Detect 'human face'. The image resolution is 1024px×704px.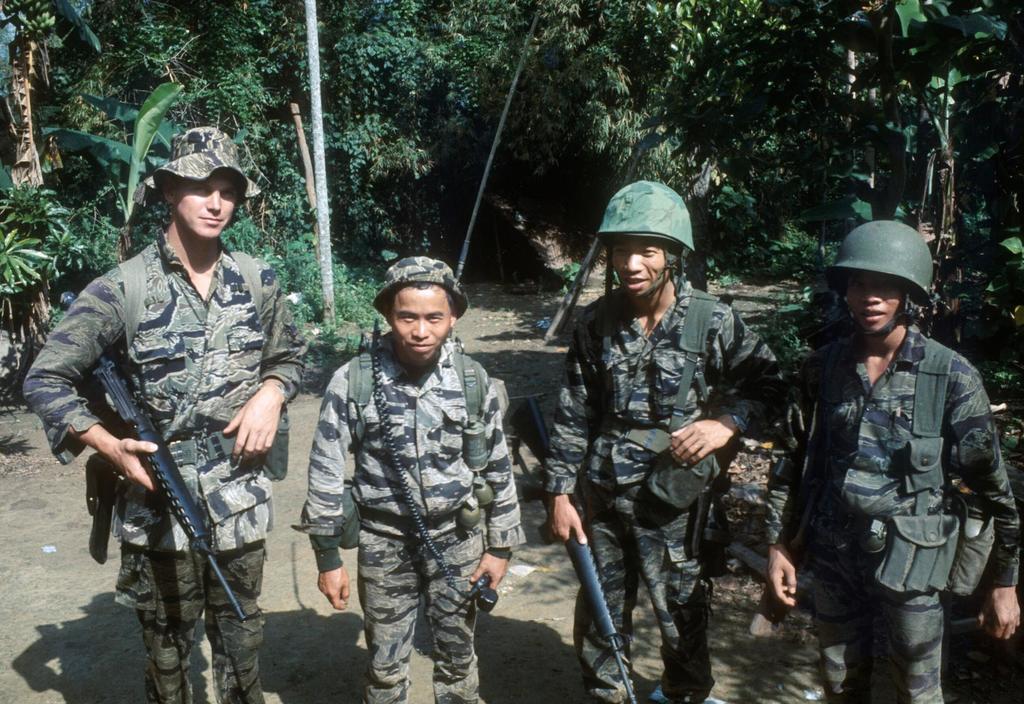
pyautogui.locateOnScreen(174, 164, 237, 239).
